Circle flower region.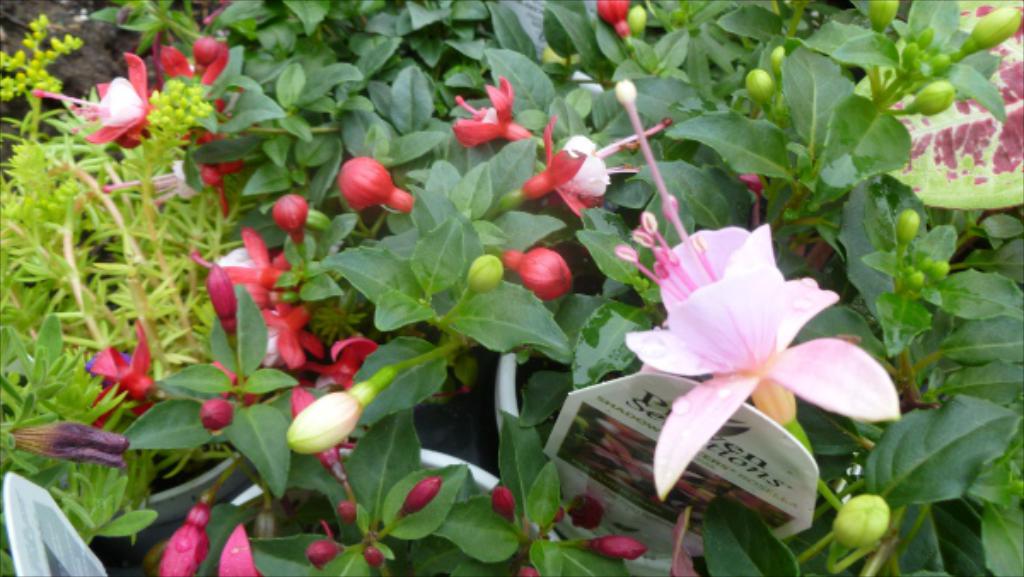
Region: x1=285, y1=381, x2=358, y2=446.
